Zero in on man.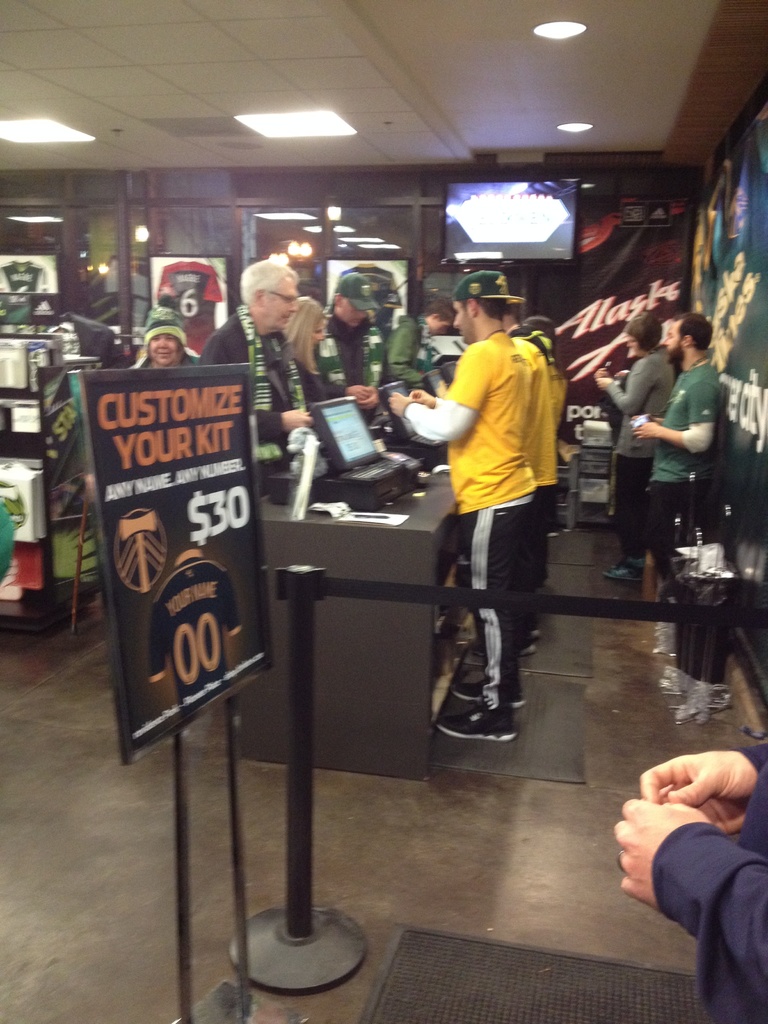
Zeroed in: (589, 316, 682, 574).
